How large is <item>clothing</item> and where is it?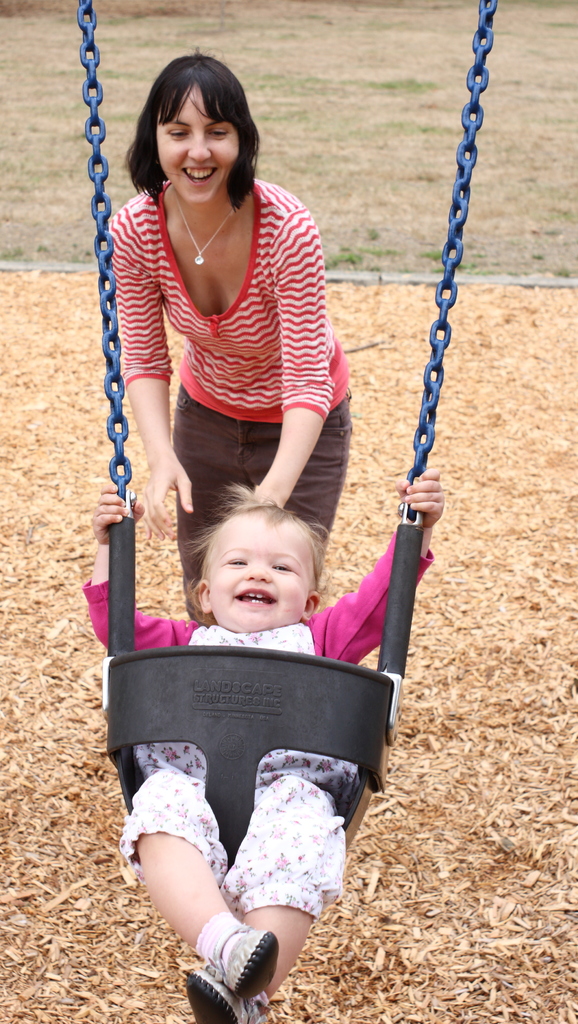
Bounding box: [x1=81, y1=547, x2=460, y2=917].
